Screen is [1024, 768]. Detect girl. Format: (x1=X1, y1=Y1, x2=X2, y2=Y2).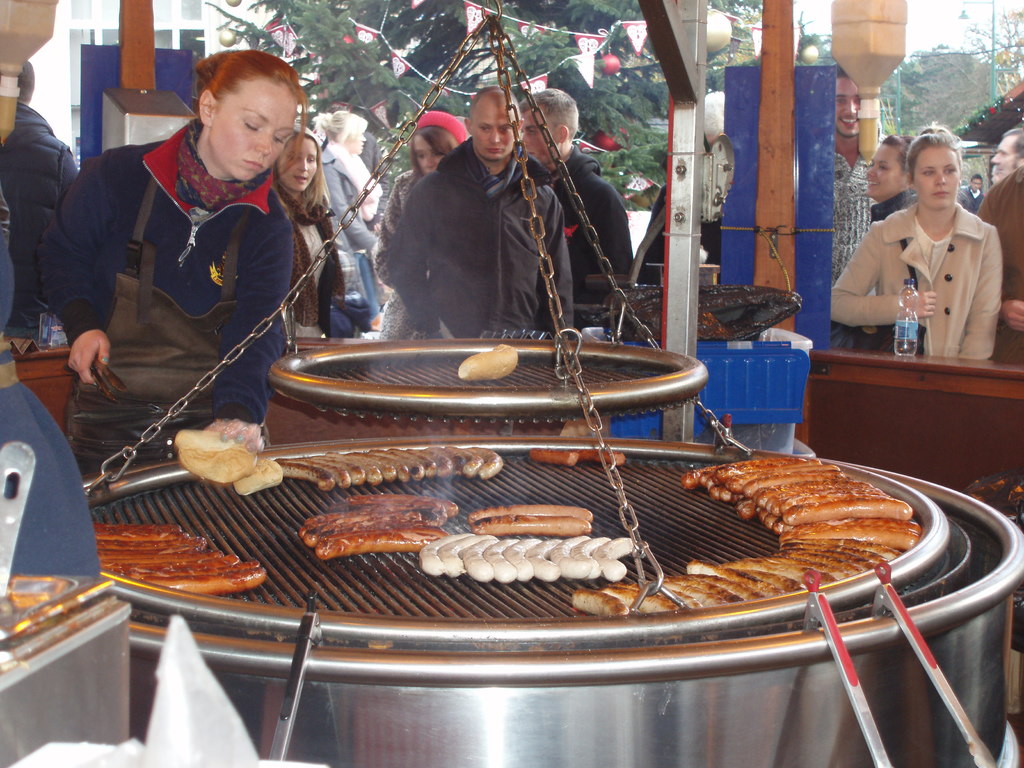
(x1=371, y1=110, x2=465, y2=340).
